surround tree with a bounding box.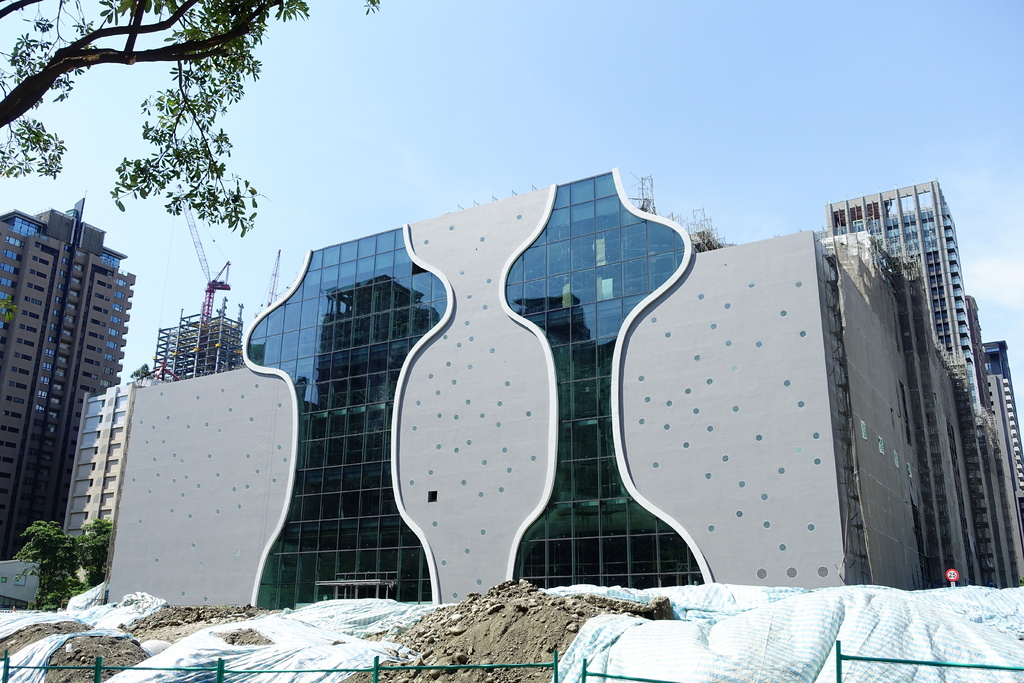
{"left": 0, "top": 0, "right": 394, "bottom": 234}.
